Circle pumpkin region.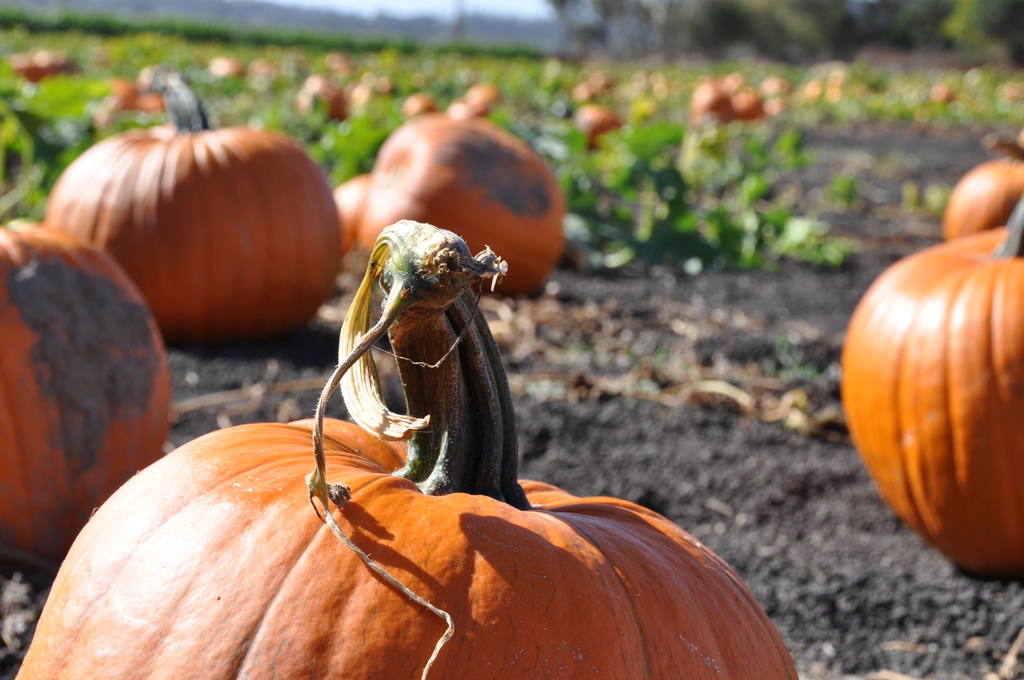
Region: select_region(13, 216, 803, 679).
